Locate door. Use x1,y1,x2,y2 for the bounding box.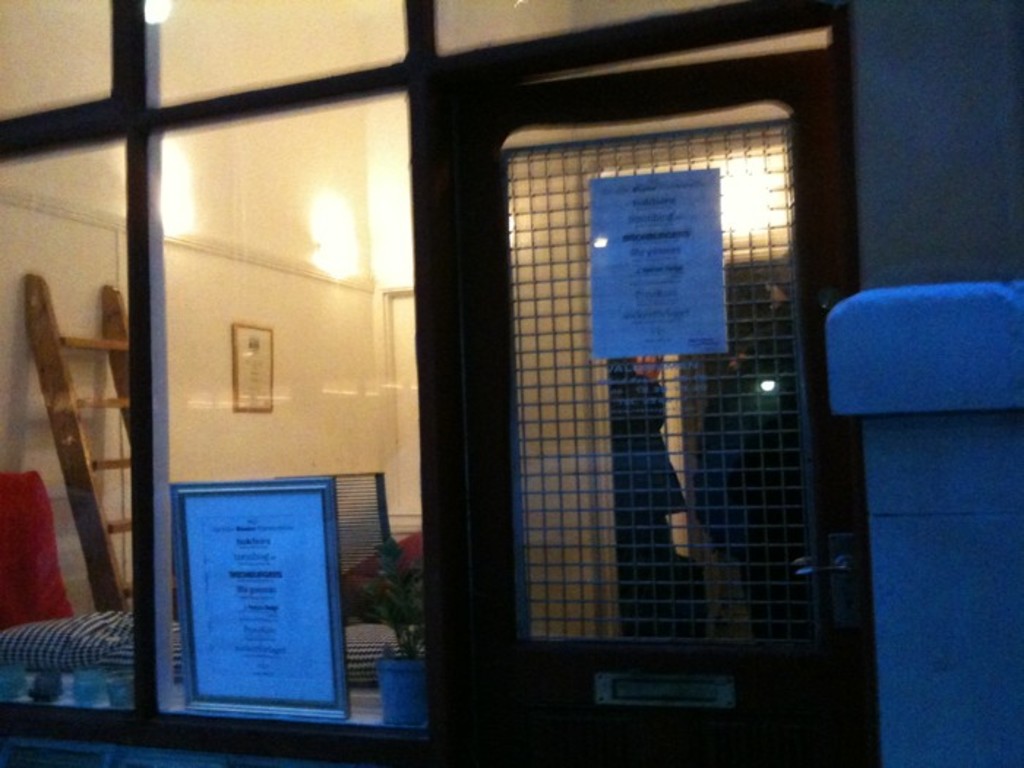
464,45,865,756.
